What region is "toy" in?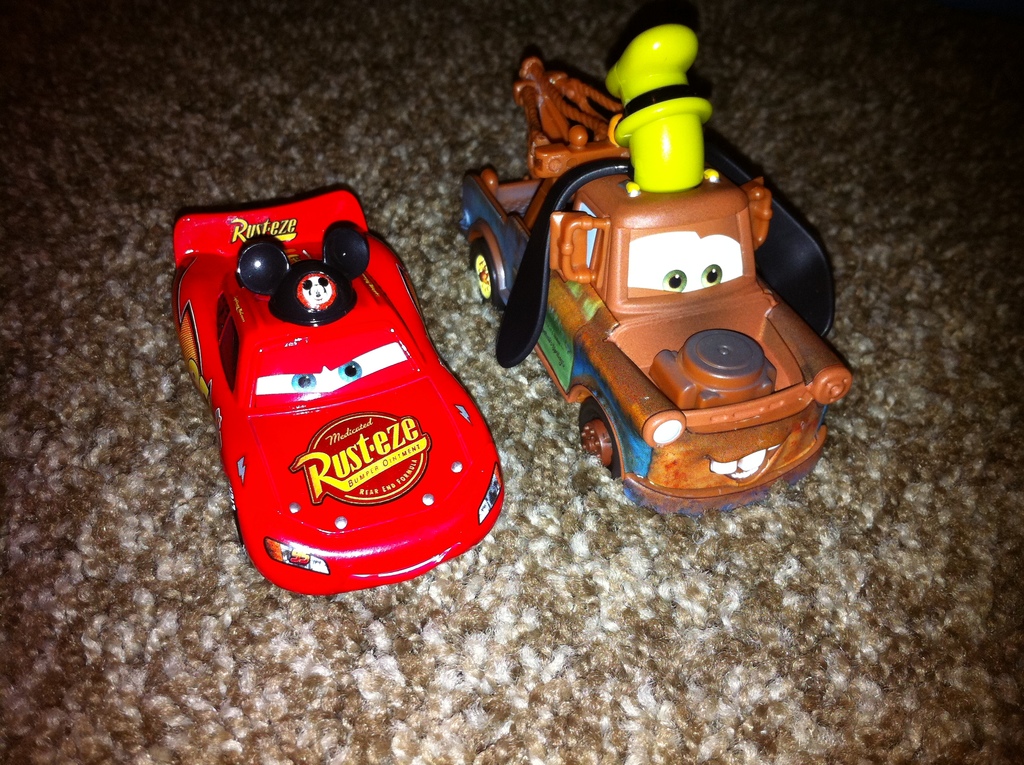
[left=447, top=26, right=857, bottom=506].
